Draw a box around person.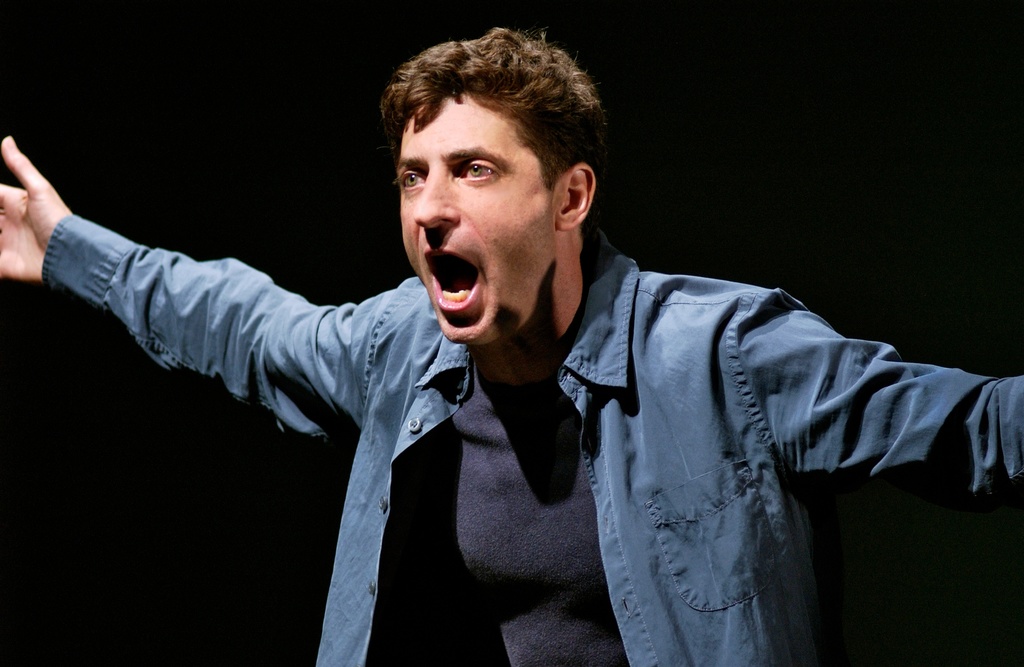
[left=81, top=45, right=952, bottom=652].
